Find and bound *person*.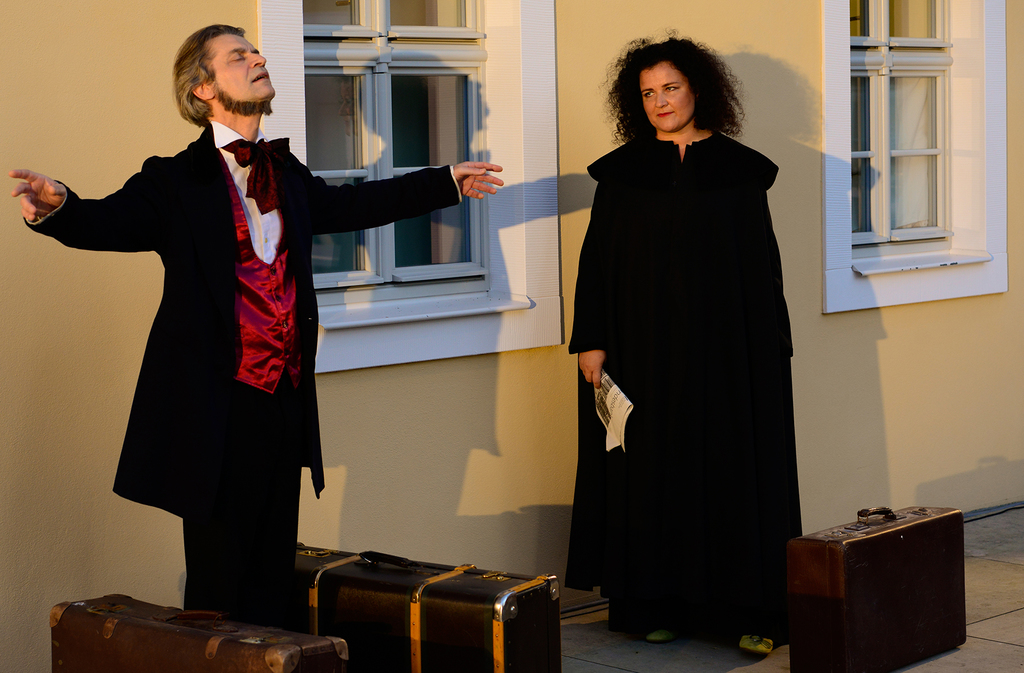
Bound: bbox(8, 20, 505, 631).
